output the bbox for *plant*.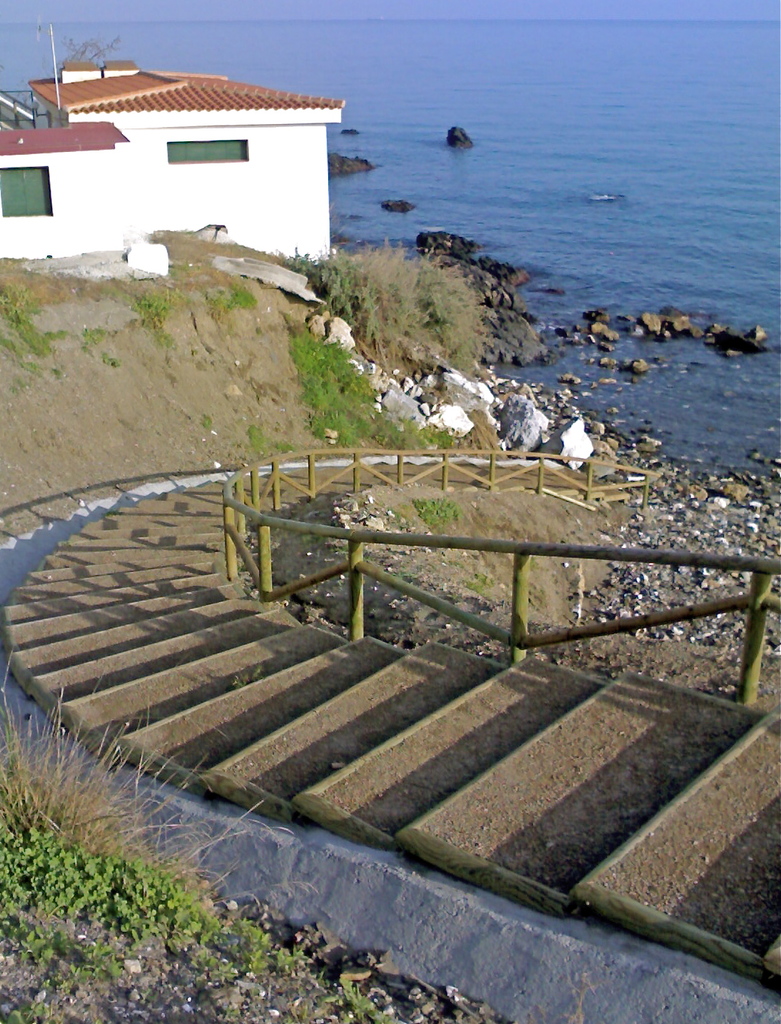
561 960 597 1023.
